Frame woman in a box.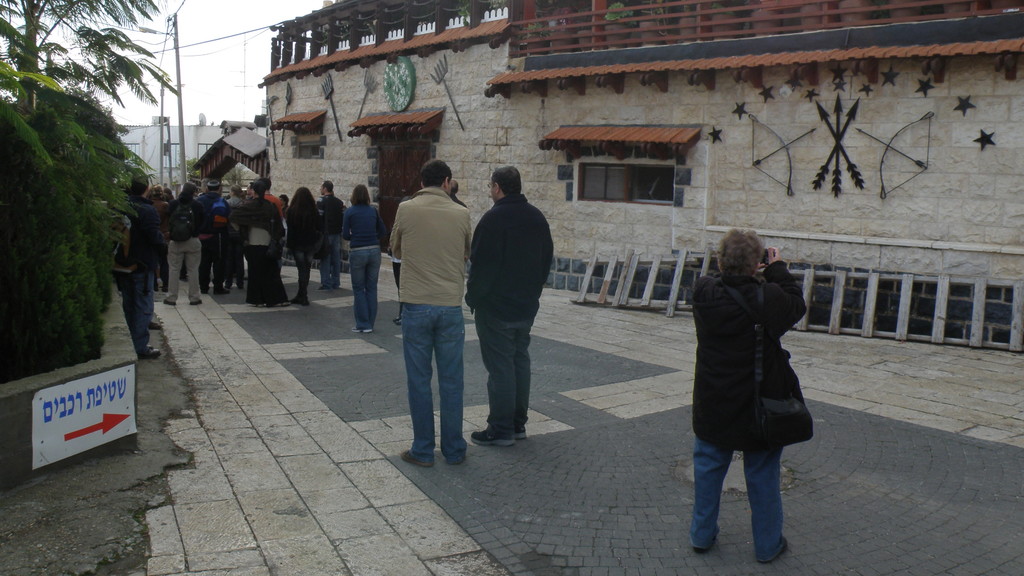
<region>228, 182, 245, 274</region>.
